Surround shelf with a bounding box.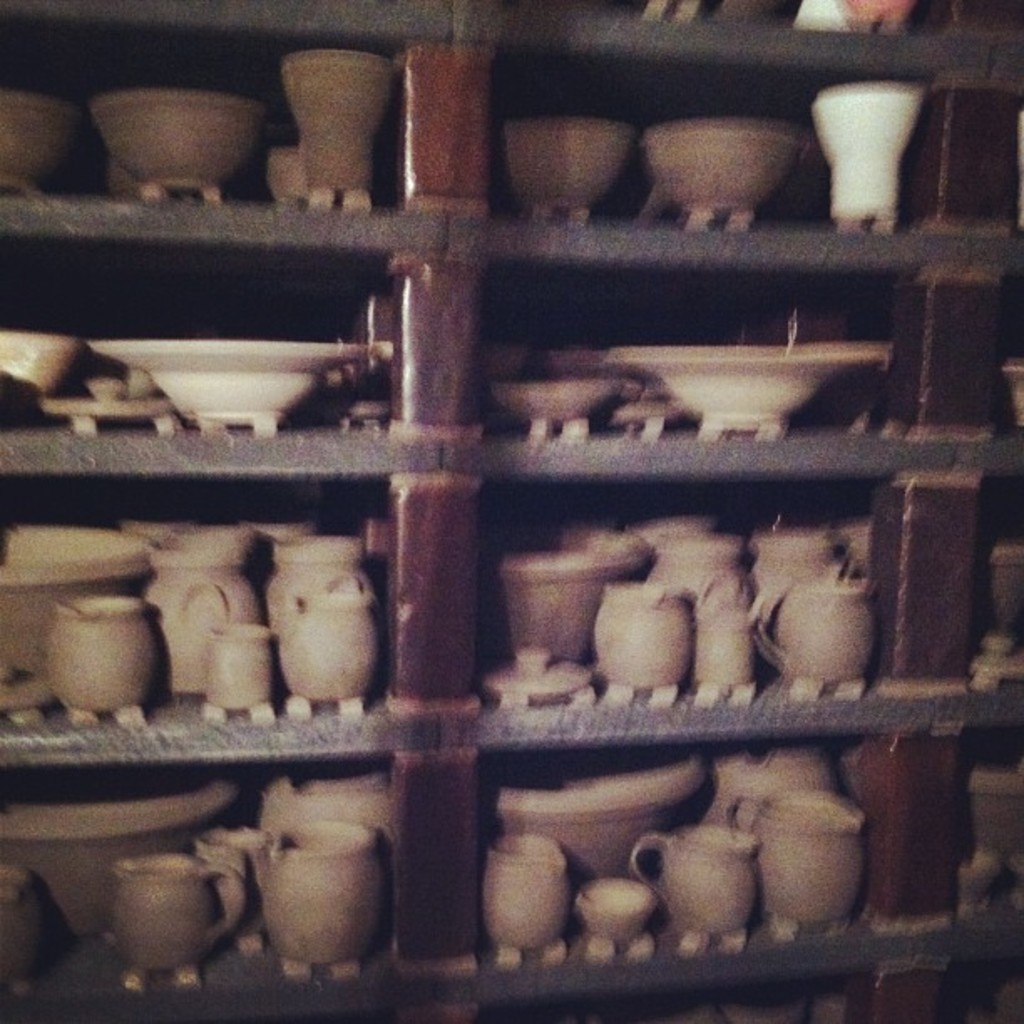
{"left": 0, "top": 224, "right": 447, "bottom": 458}.
